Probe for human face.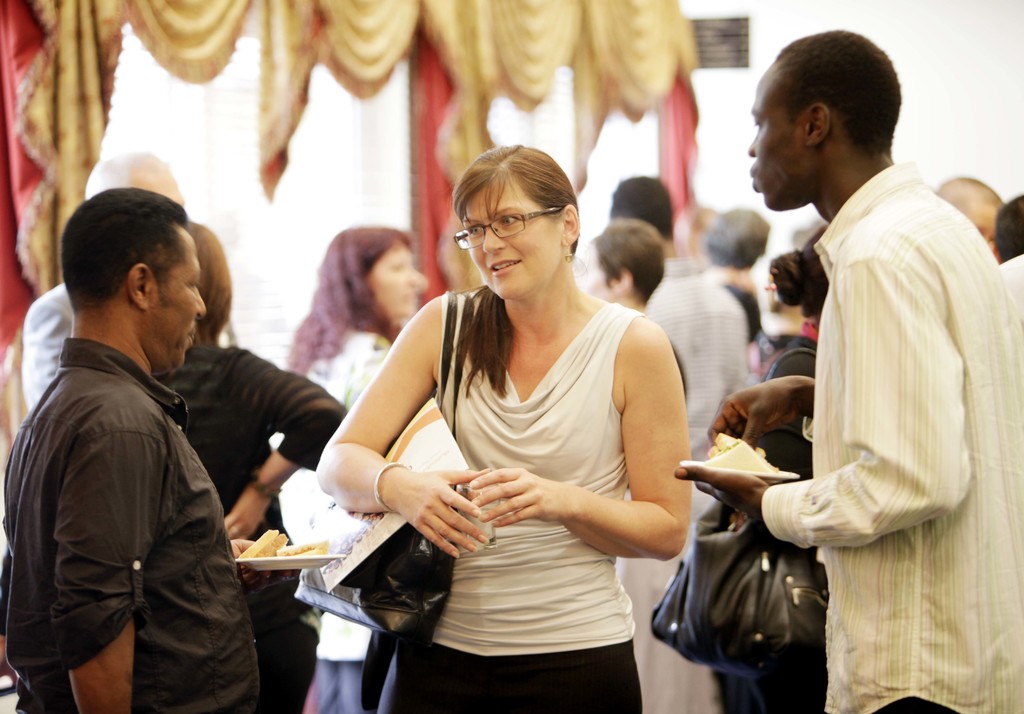
Probe result: bbox=[155, 234, 203, 362].
